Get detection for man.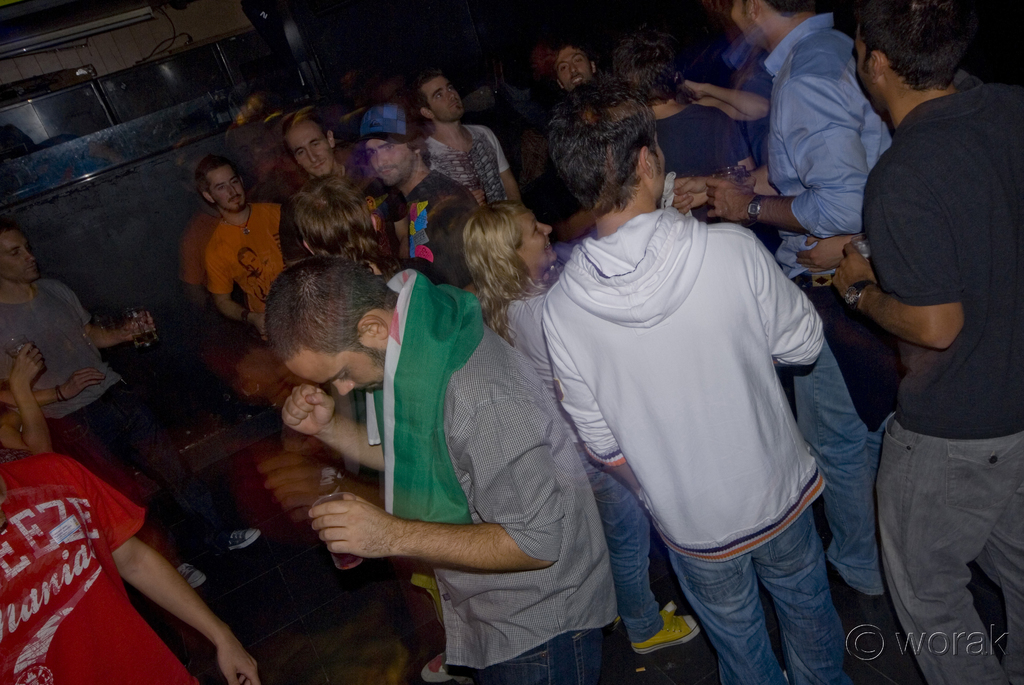
Detection: crop(350, 95, 486, 292).
